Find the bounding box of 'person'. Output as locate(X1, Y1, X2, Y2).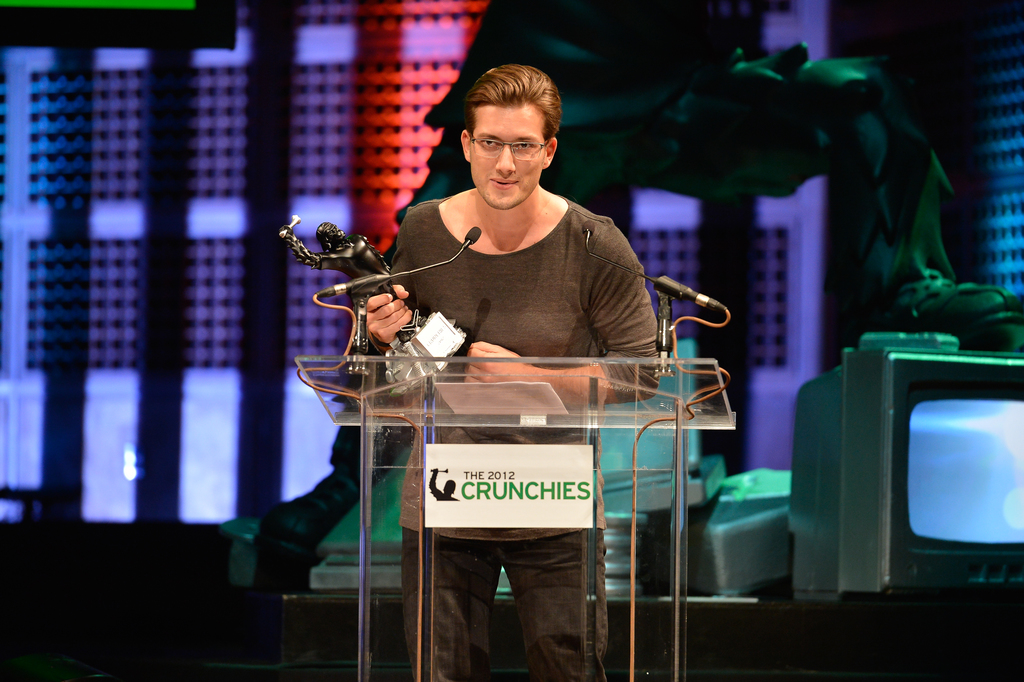
locate(278, 215, 422, 345).
